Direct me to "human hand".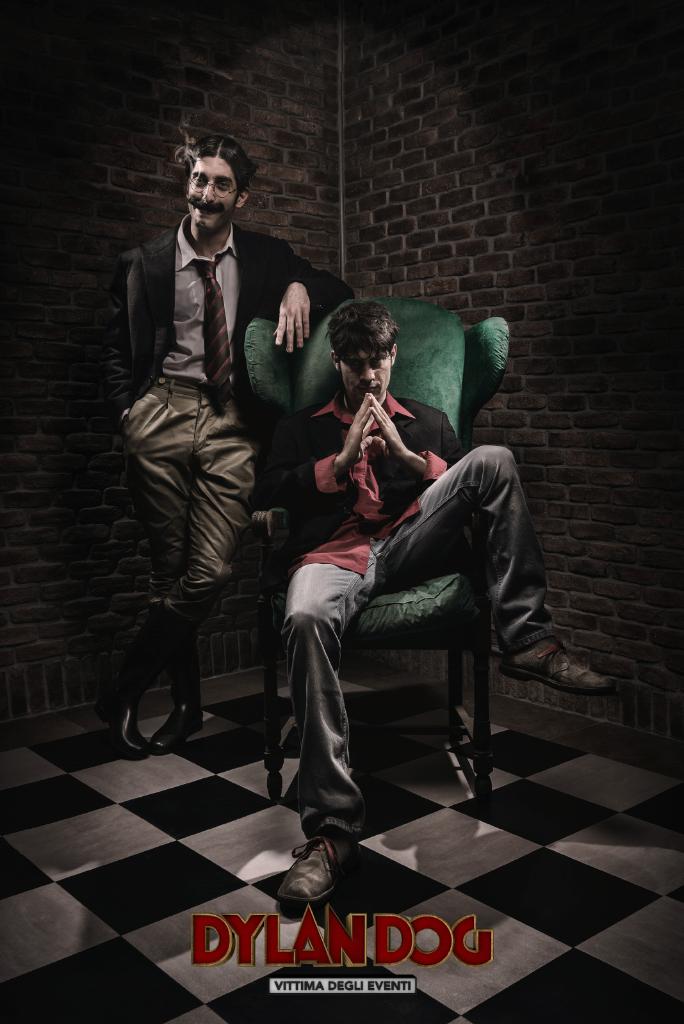
Direction: bbox(264, 268, 320, 355).
